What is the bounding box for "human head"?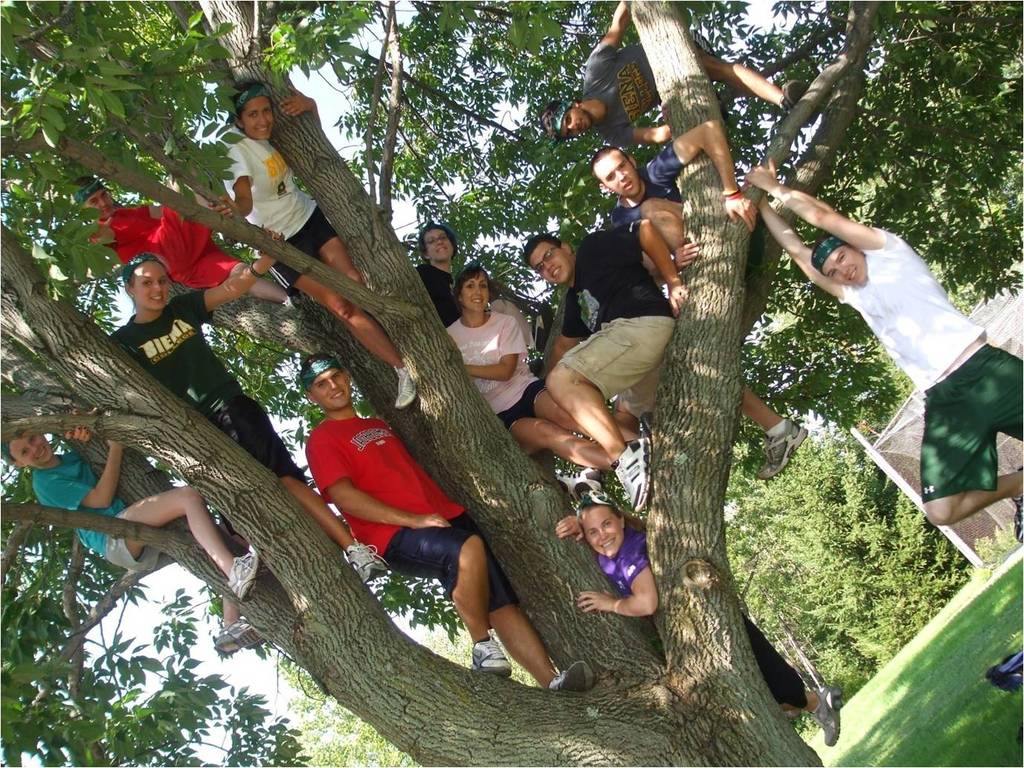
left=71, top=176, right=115, bottom=220.
